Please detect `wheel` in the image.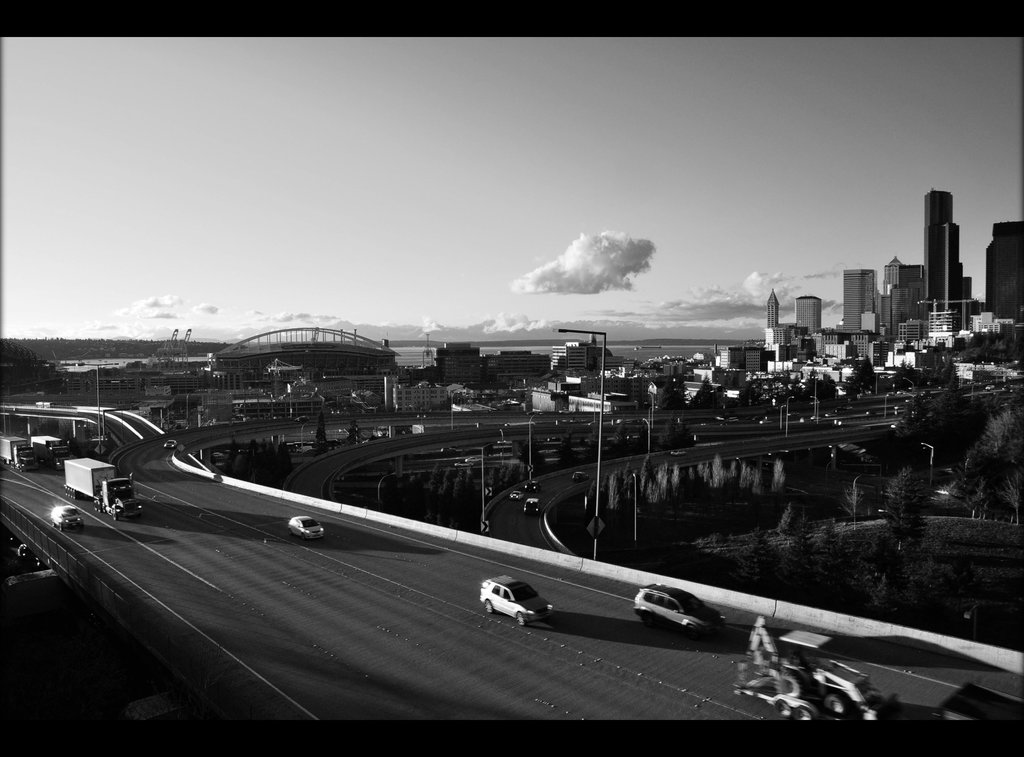
(112, 510, 120, 520).
